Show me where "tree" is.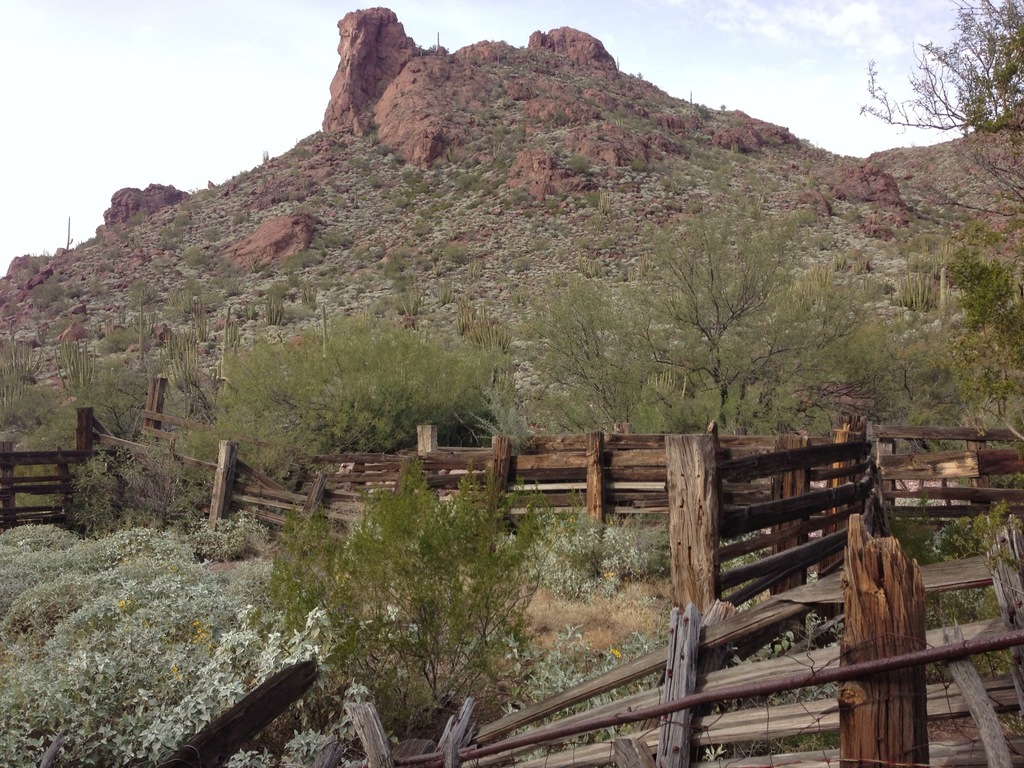
"tree" is at detection(241, 484, 519, 767).
